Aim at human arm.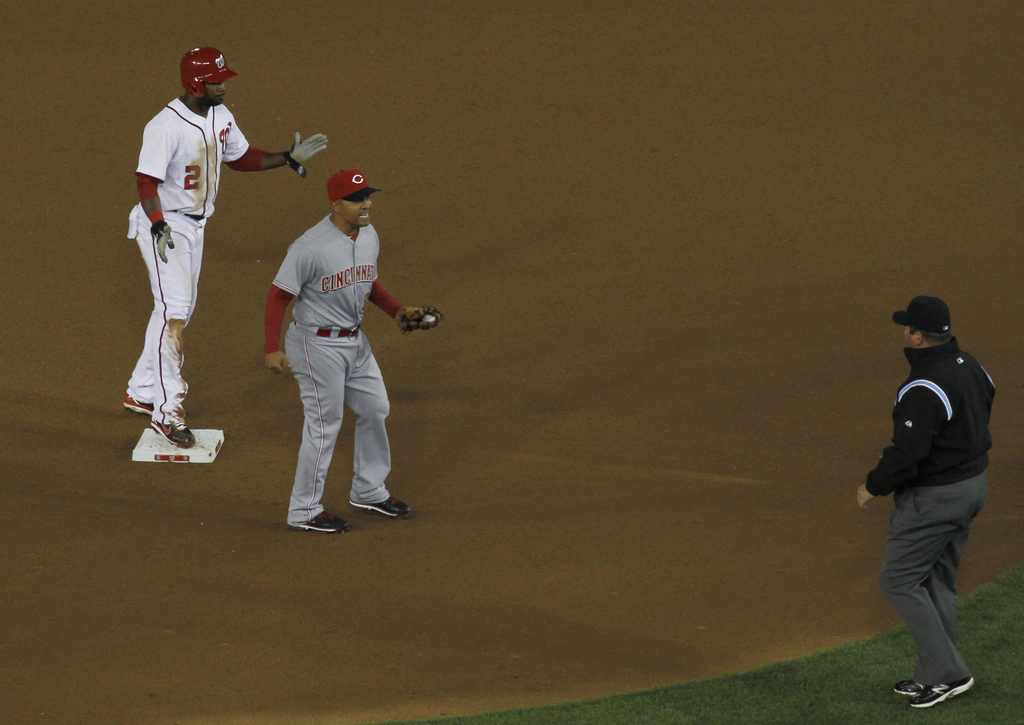
Aimed at left=226, top=115, right=337, bottom=179.
